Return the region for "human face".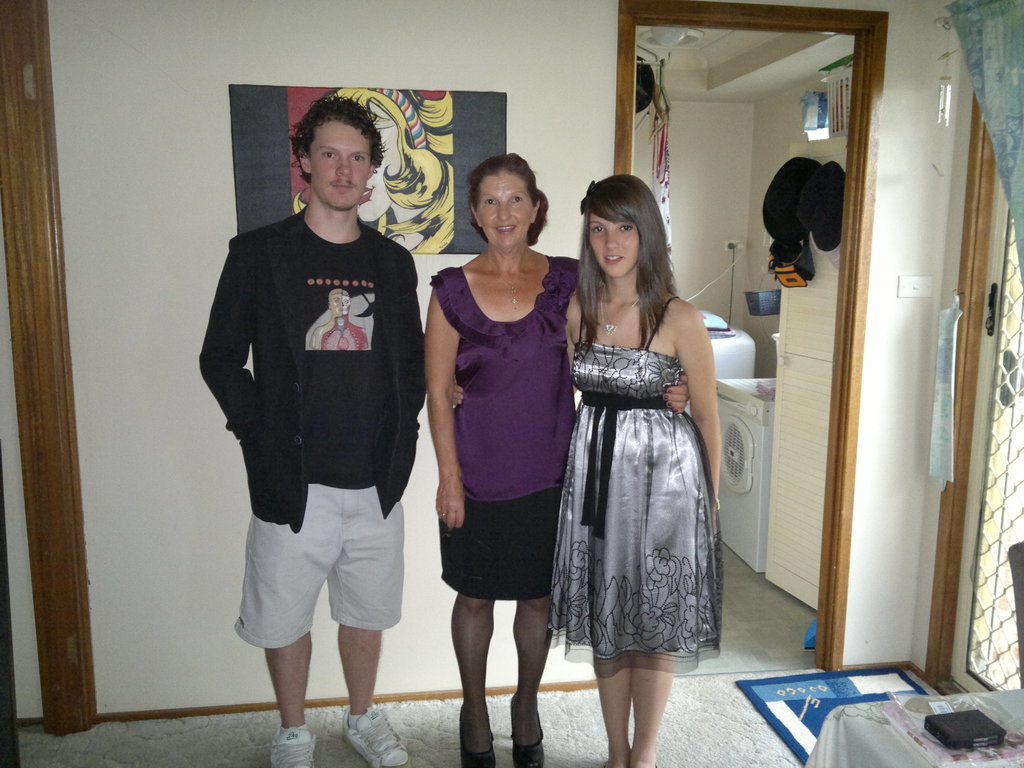
<box>476,168,536,246</box>.
